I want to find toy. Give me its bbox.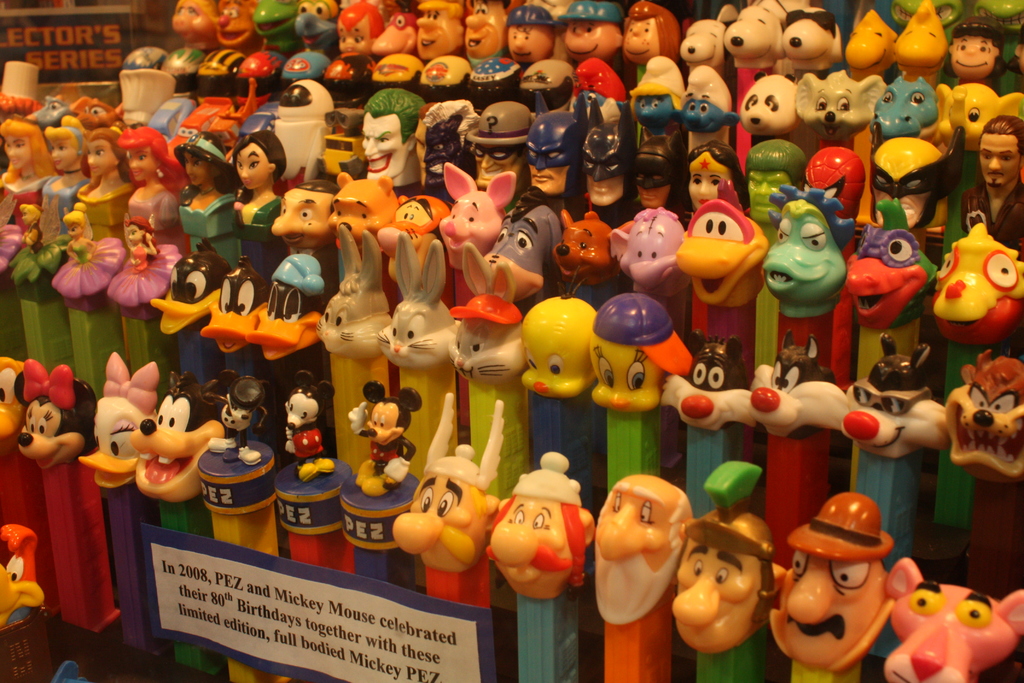
275,47,331,86.
